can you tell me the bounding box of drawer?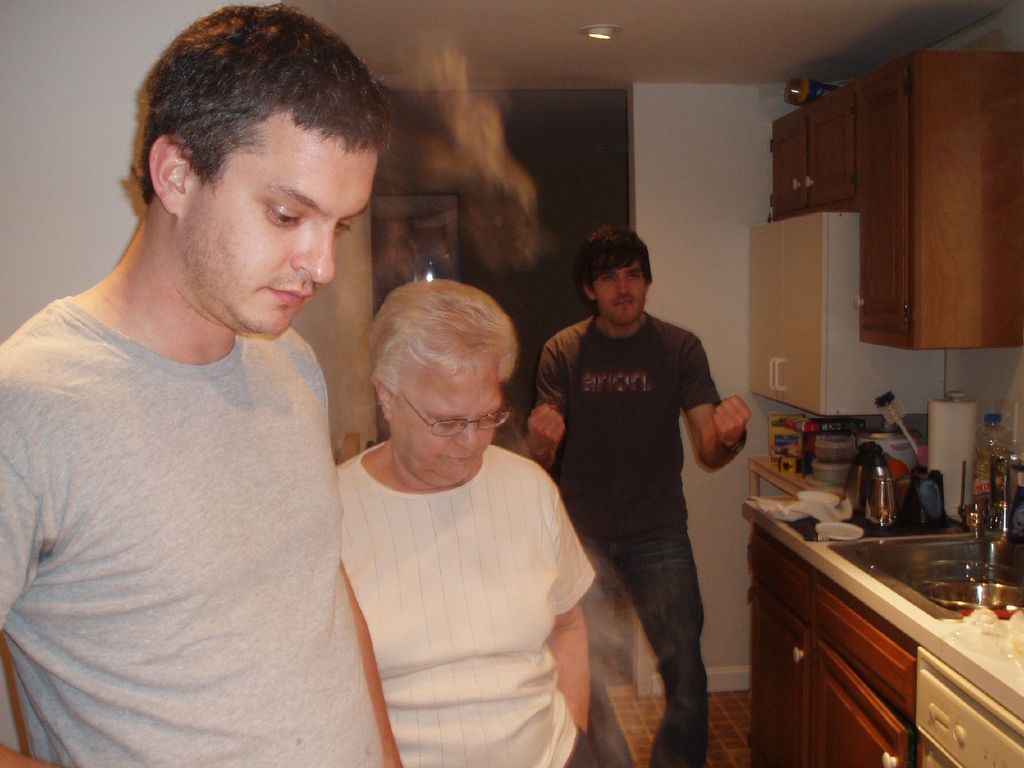
crop(916, 646, 1023, 767).
